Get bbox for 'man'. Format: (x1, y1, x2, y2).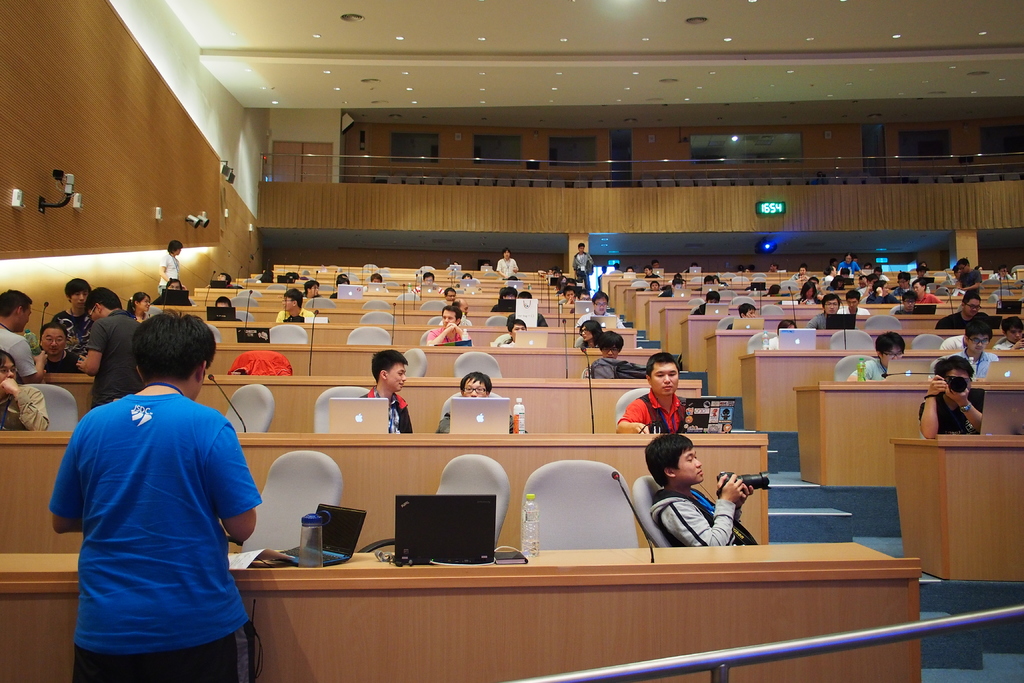
(955, 256, 979, 300).
